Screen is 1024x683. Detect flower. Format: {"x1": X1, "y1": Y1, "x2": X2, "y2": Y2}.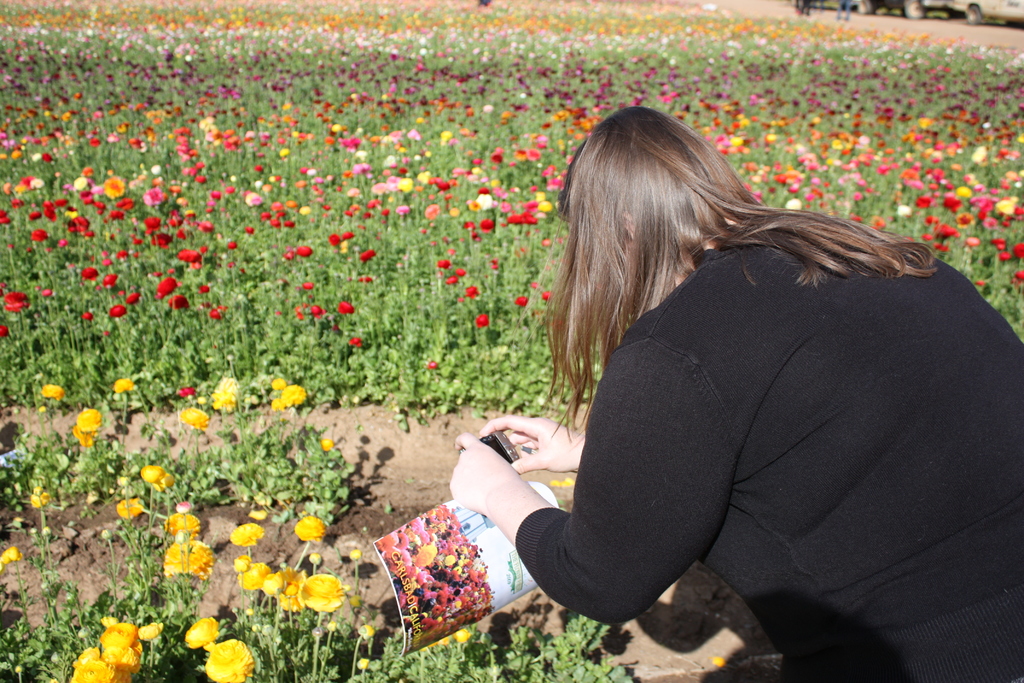
{"x1": 437, "y1": 636, "x2": 452, "y2": 648}.
